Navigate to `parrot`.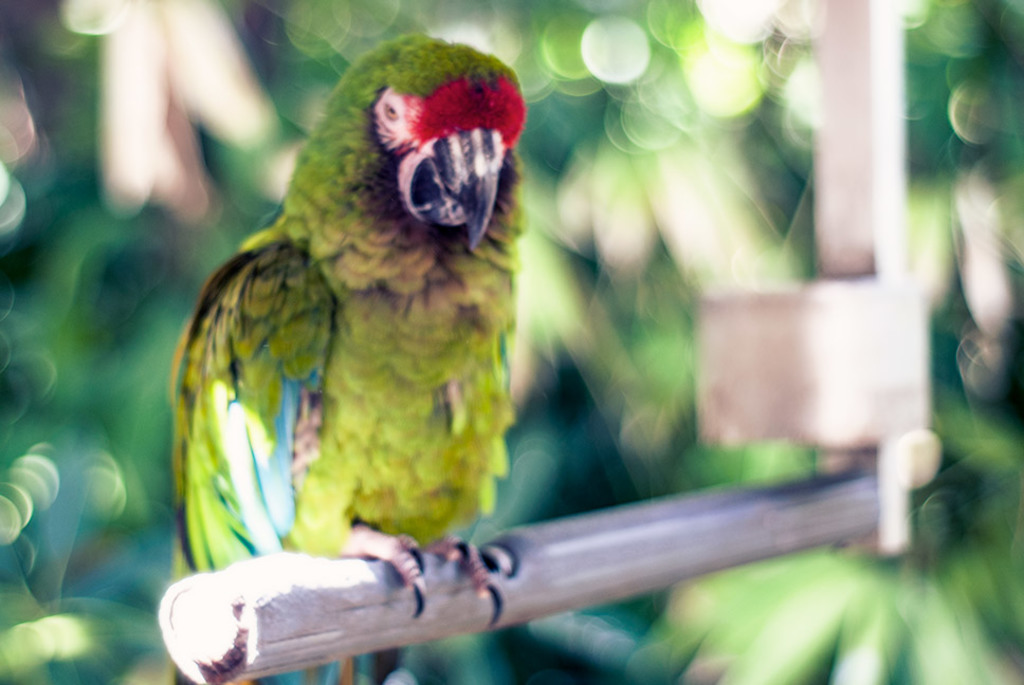
Navigation target: detection(168, 33, 524, 684).
